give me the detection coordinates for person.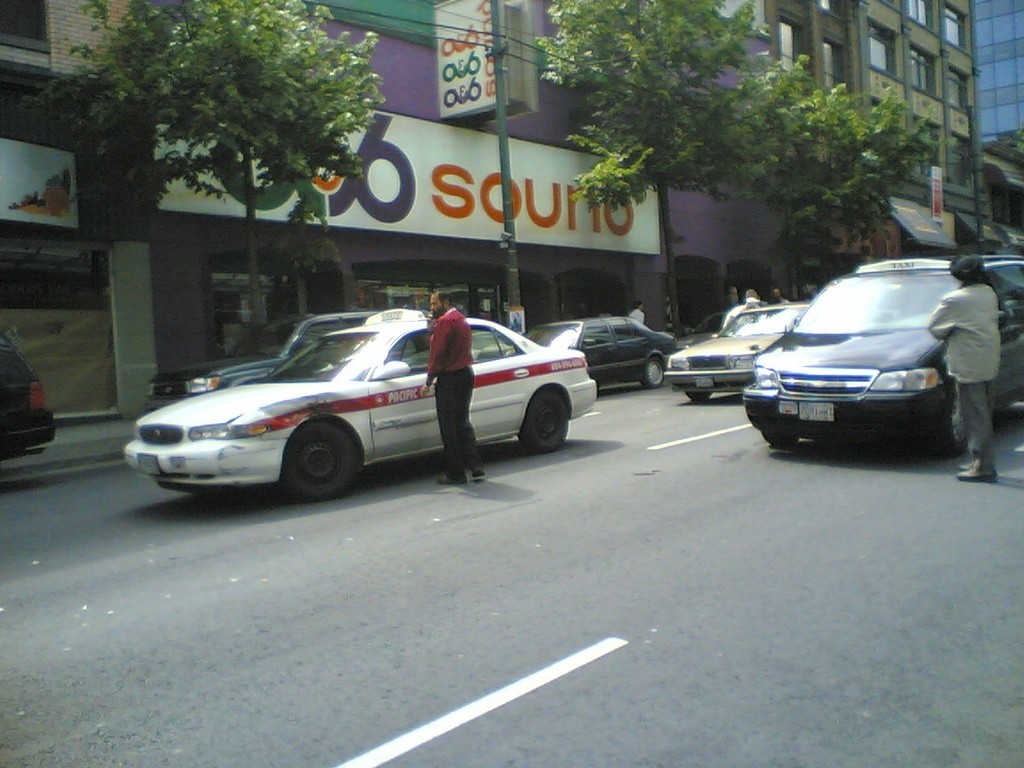
detection(420, 291, 488, 489).
